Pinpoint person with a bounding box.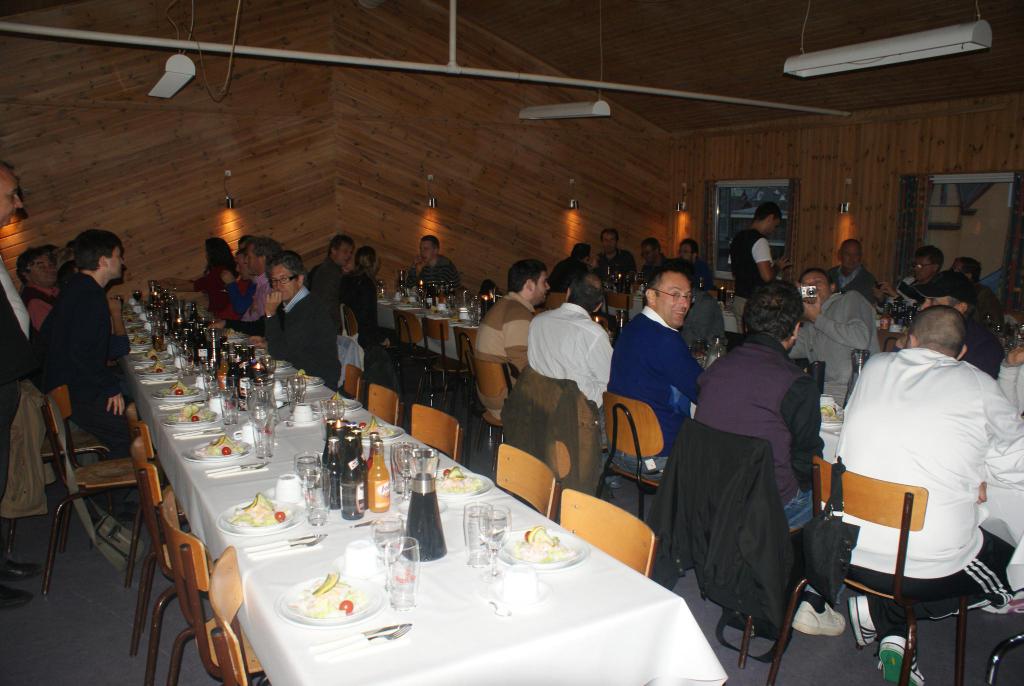
rect(10, 245, 67, 373).
